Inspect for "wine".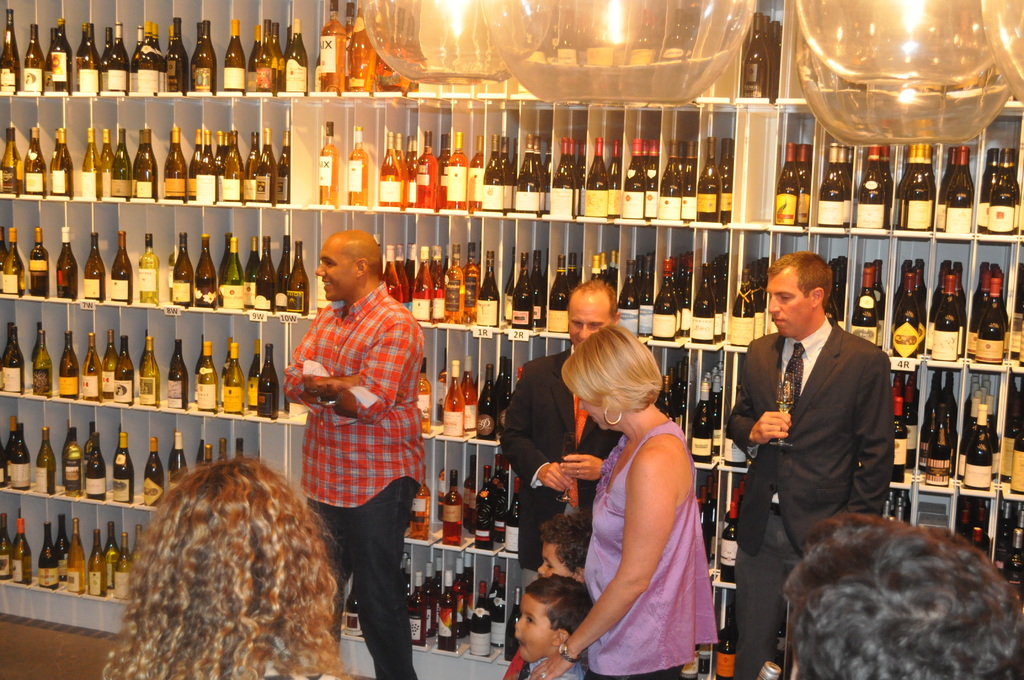
Inspection: locate(408, 464, 429, 540).
